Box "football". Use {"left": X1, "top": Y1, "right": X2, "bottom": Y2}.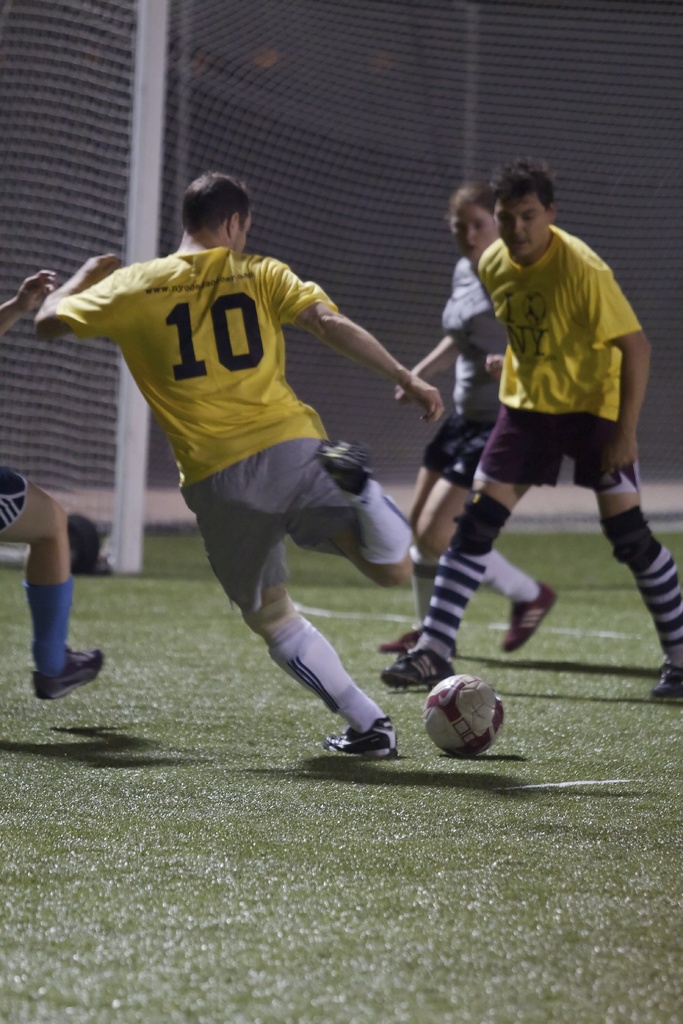
{"left": 418, "top": 673, "right": 506, "bottom": 760}.
